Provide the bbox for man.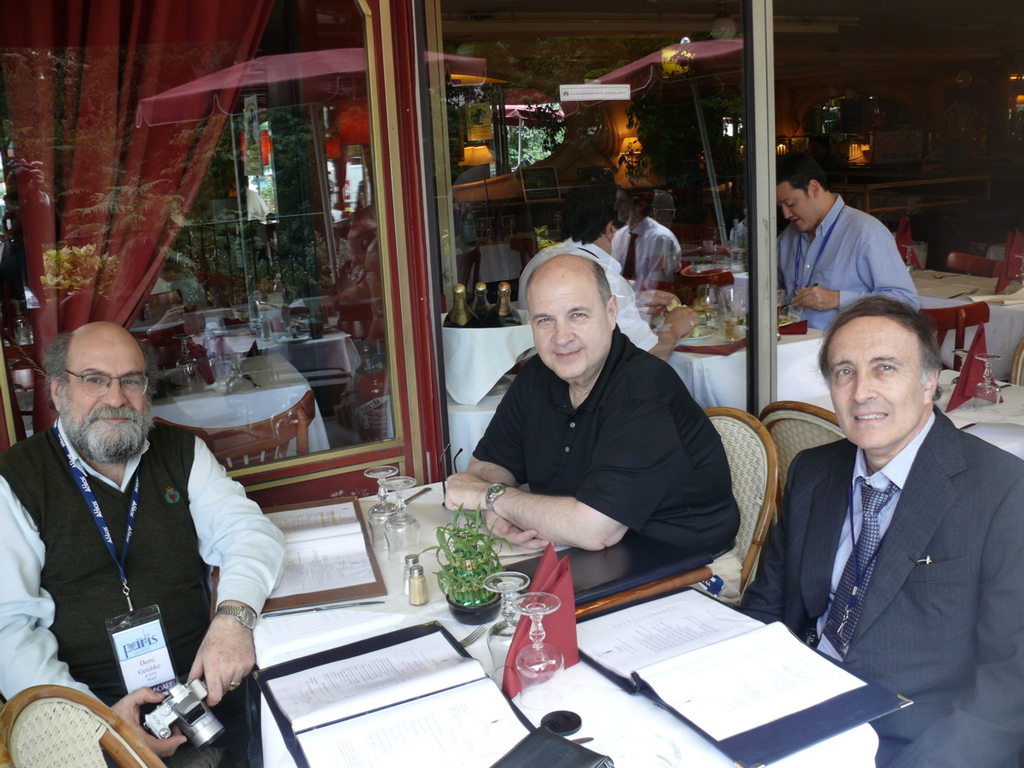
bbox=(517, 180, 701, 371).
